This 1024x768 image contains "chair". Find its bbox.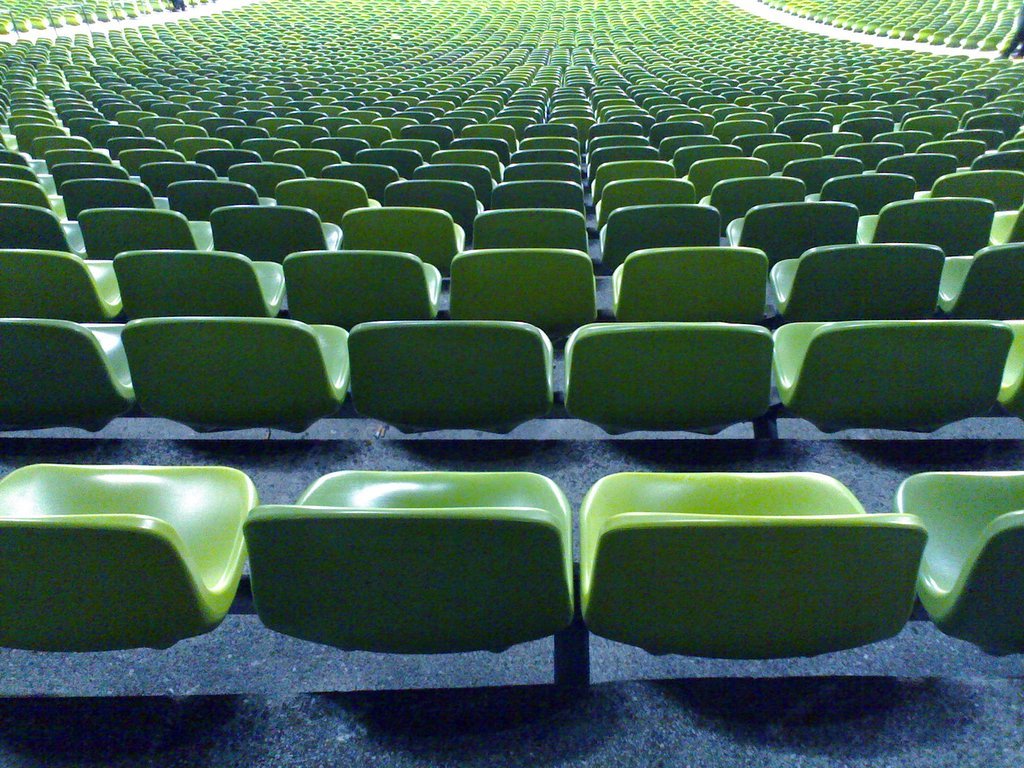
[left=576, top=459, right=956, bottom=672].
